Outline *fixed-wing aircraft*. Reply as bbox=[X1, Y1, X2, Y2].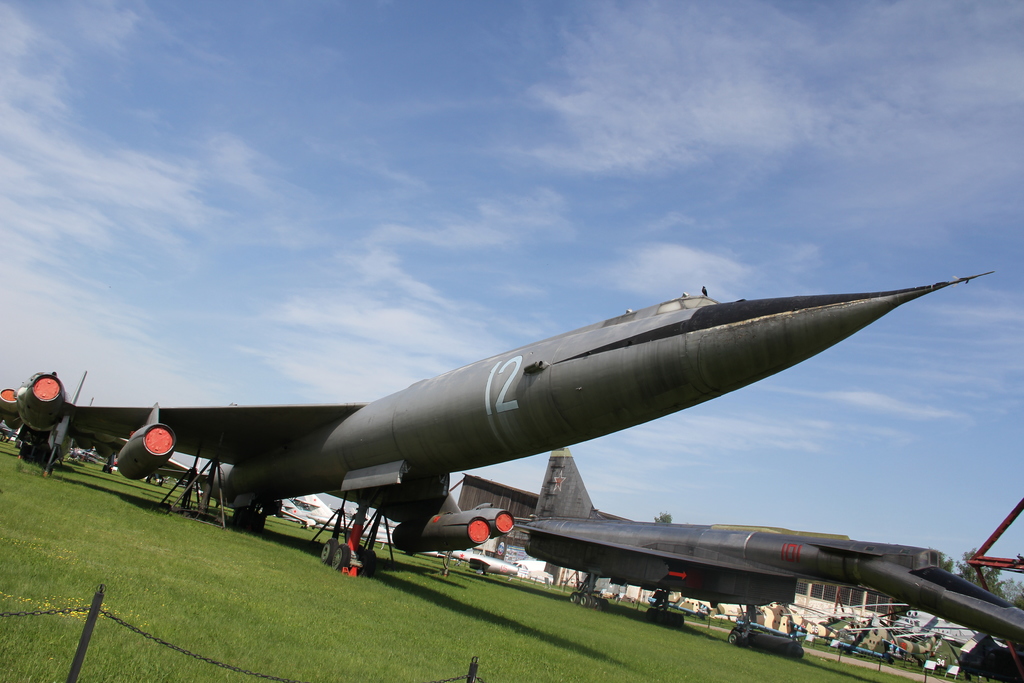
bbox=[0, 265, 998, 570].
